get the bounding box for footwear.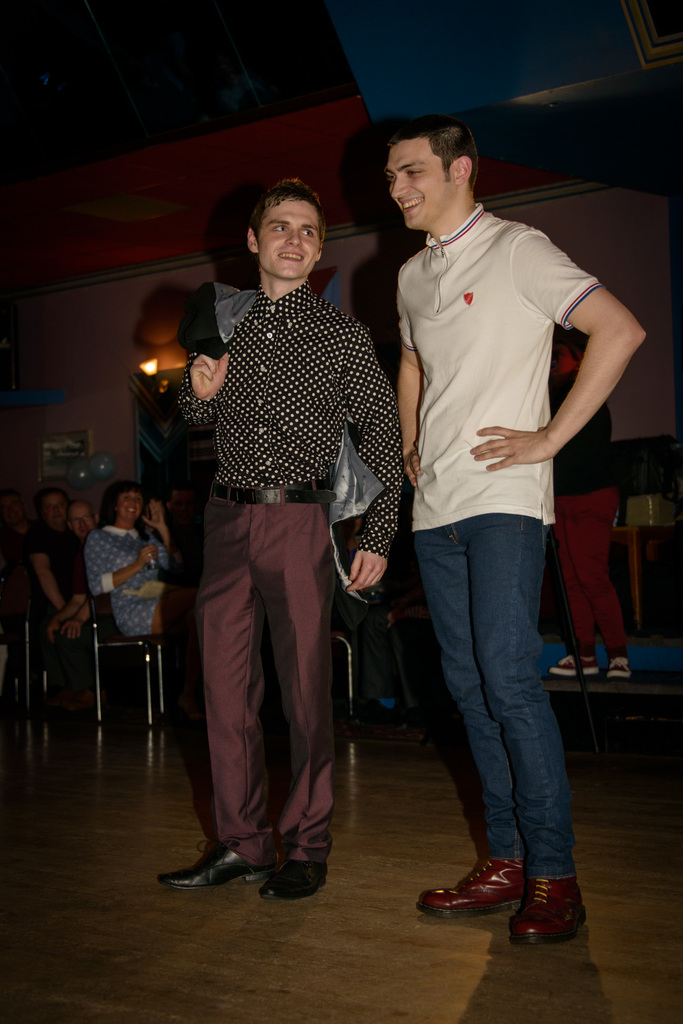
bbox(256, 861, 331, 910).
